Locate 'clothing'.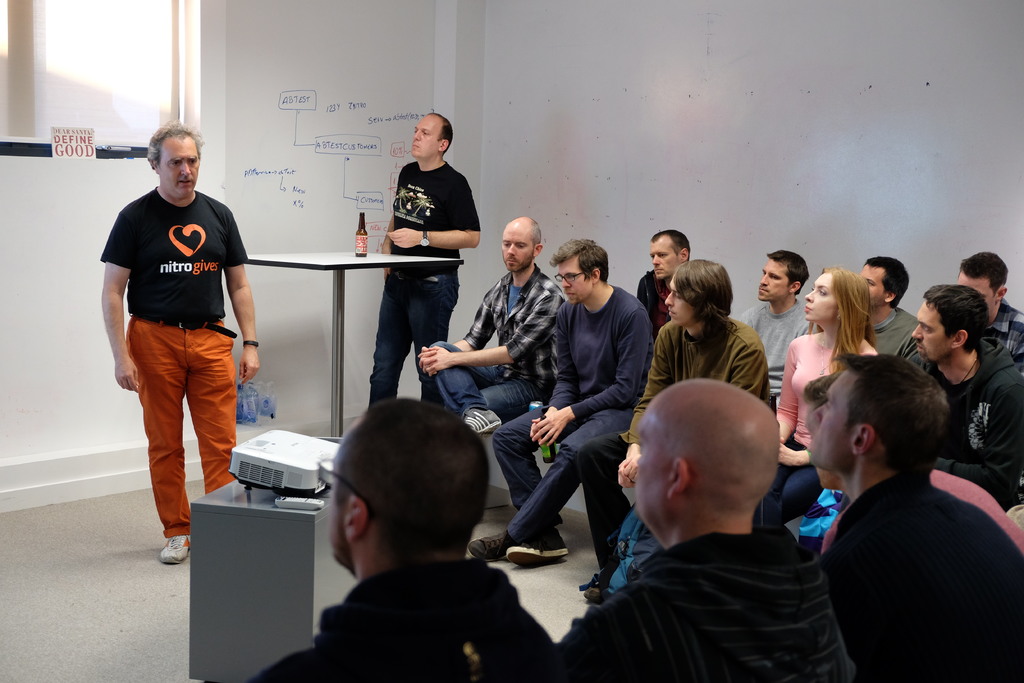
Bounding box: pyautogui.locateOnScreen(826, 465, 1021, 682).
